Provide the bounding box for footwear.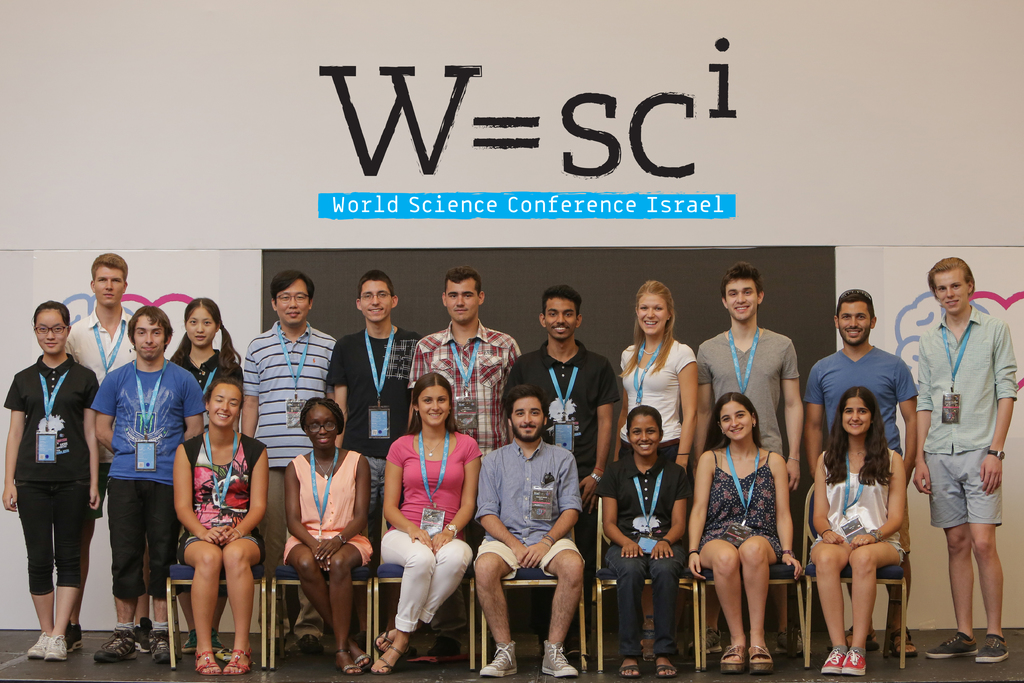
x1=223 y1=648 x2=251 y2=672.
